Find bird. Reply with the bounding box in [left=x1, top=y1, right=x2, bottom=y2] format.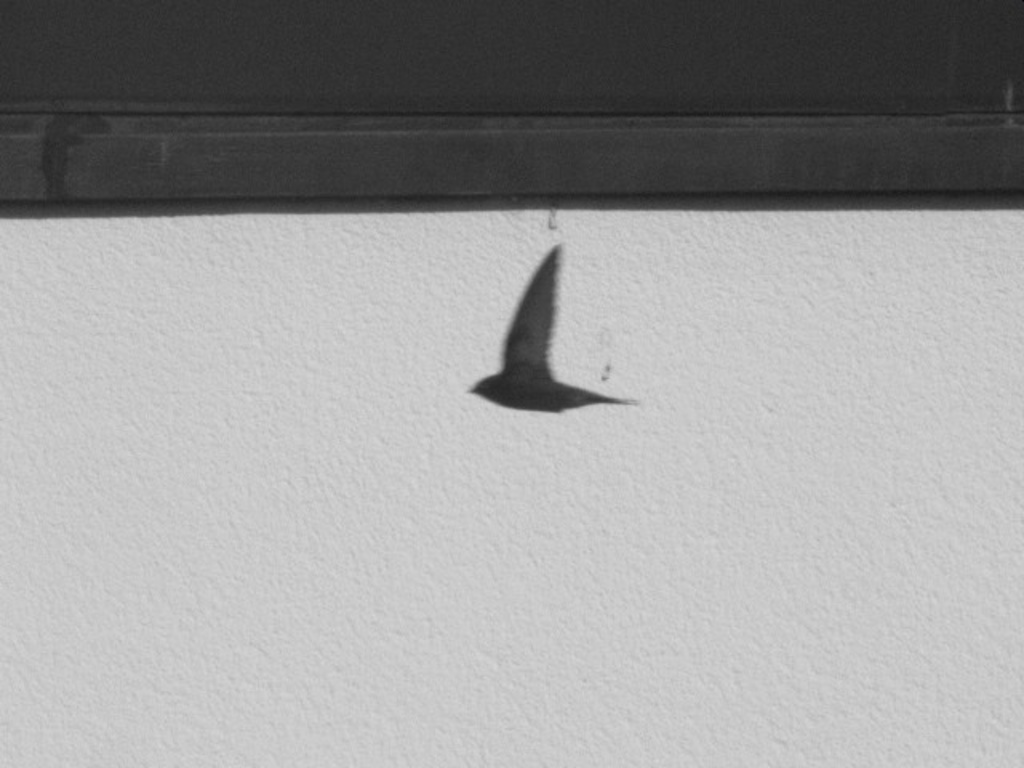
[left=466, top=243, right=640, bottom=418].
